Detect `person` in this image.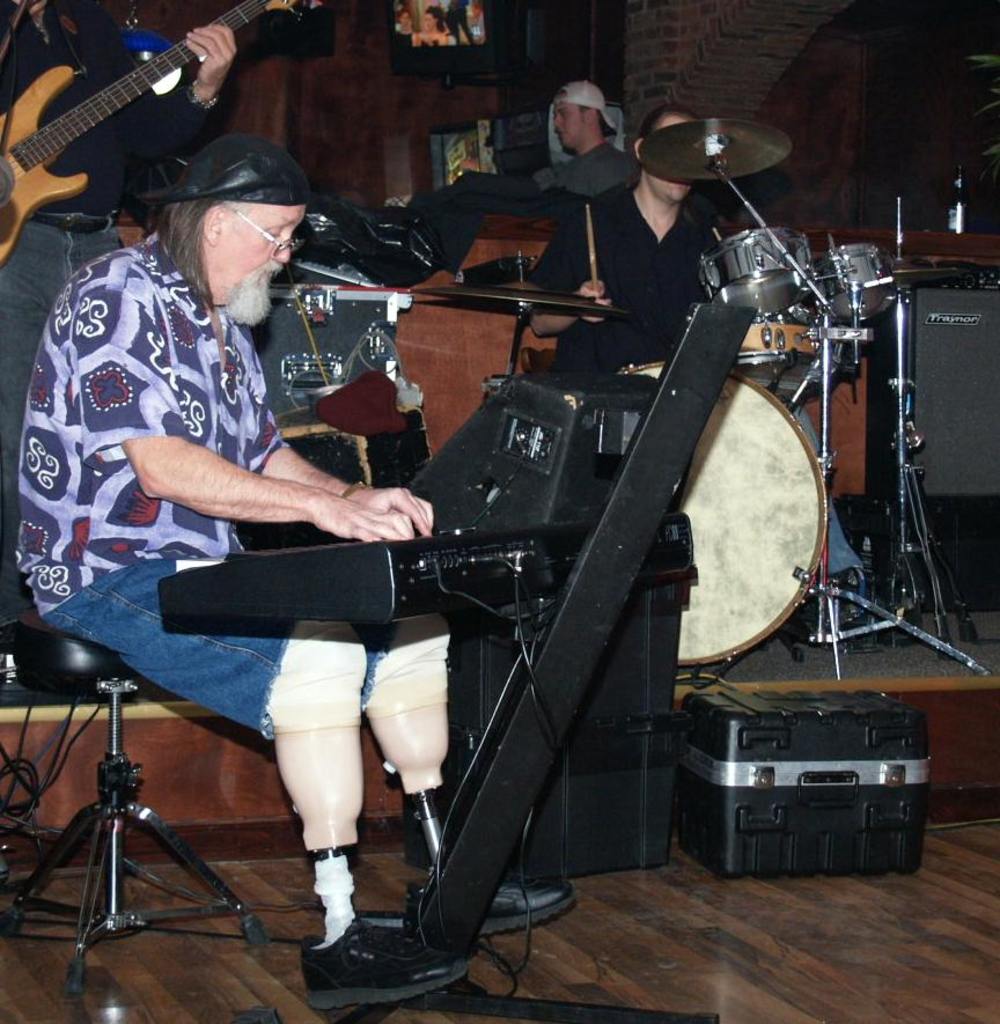
Detection: rect(0, 0, 234, 670).
